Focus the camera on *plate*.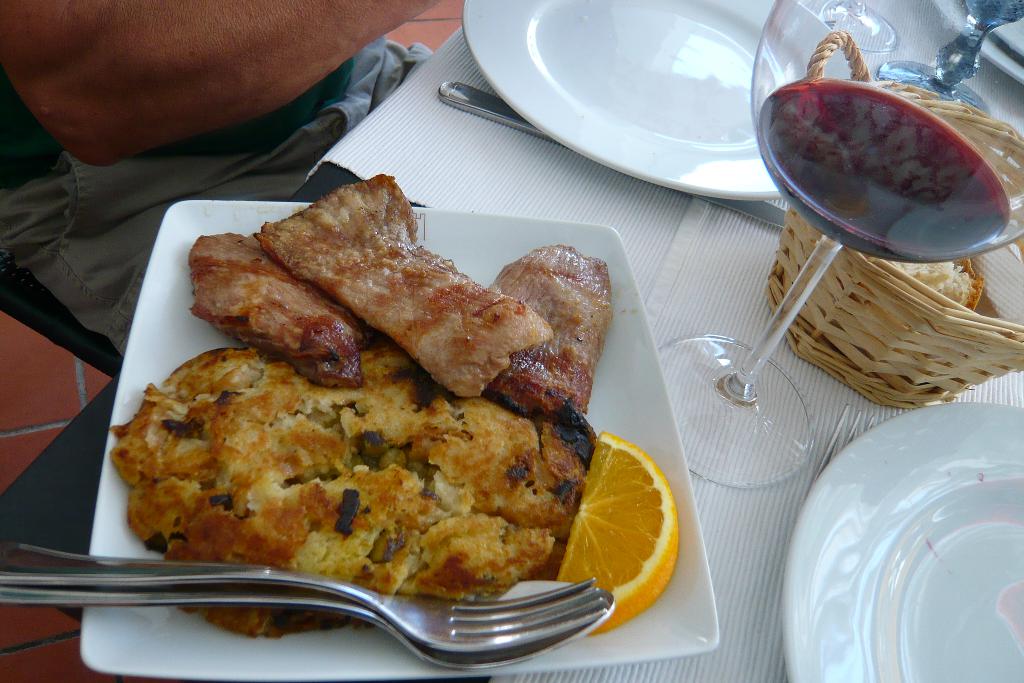
Focus region: <bbox>769, 399, 1023, 682</bbox>.
